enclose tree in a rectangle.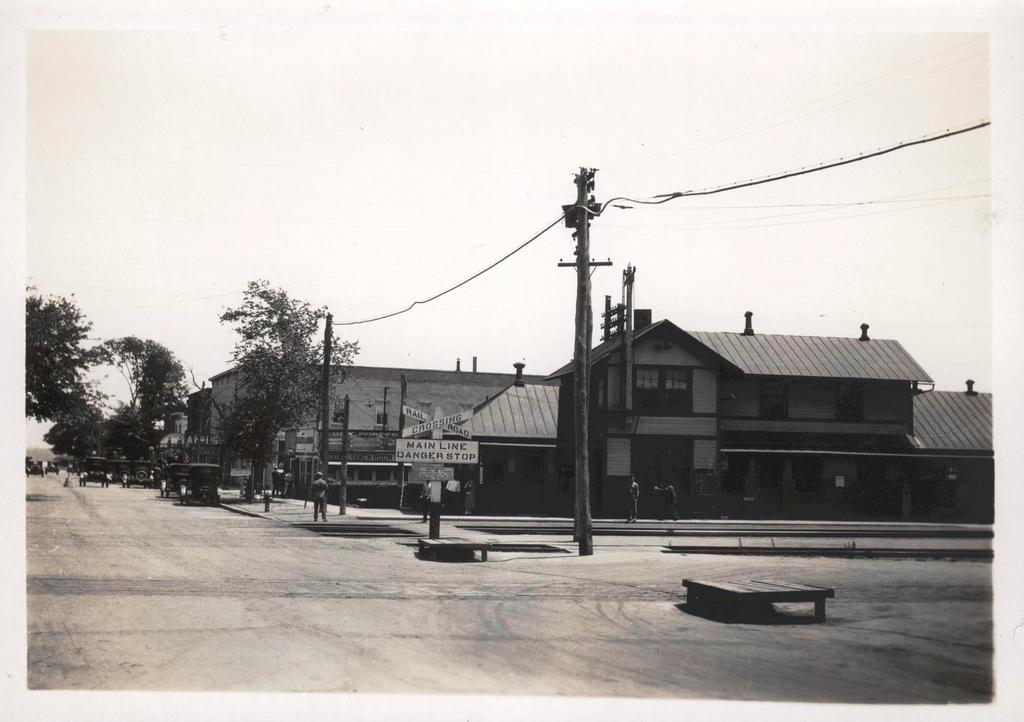
<box>111,398,154,478</box>.
